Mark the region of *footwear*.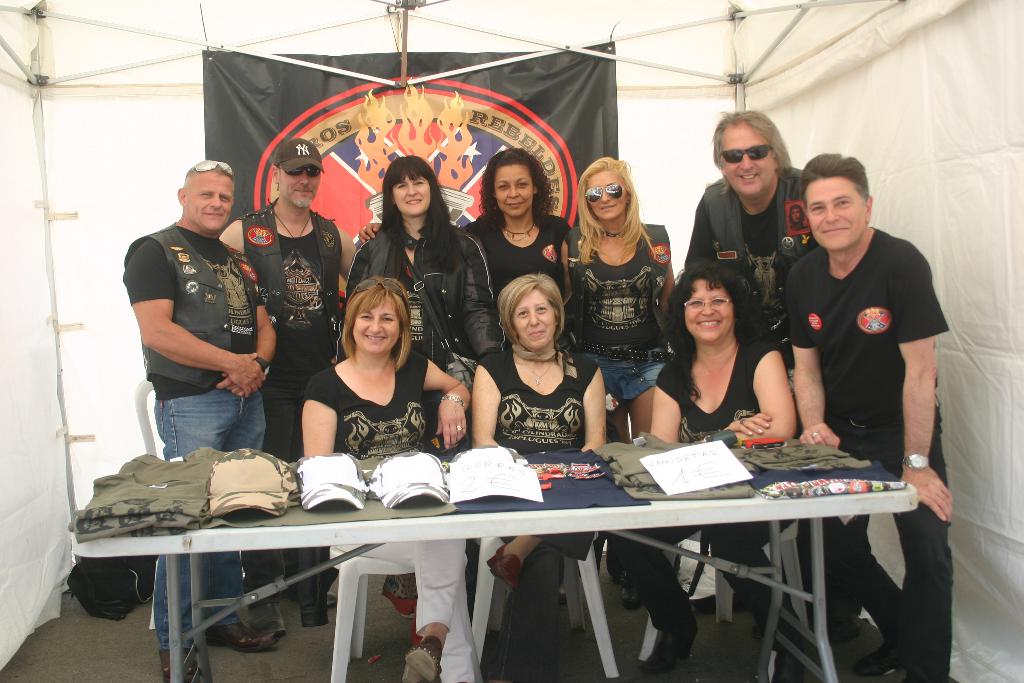
Region: (left=620, top=574, right=646, bottom=608).
